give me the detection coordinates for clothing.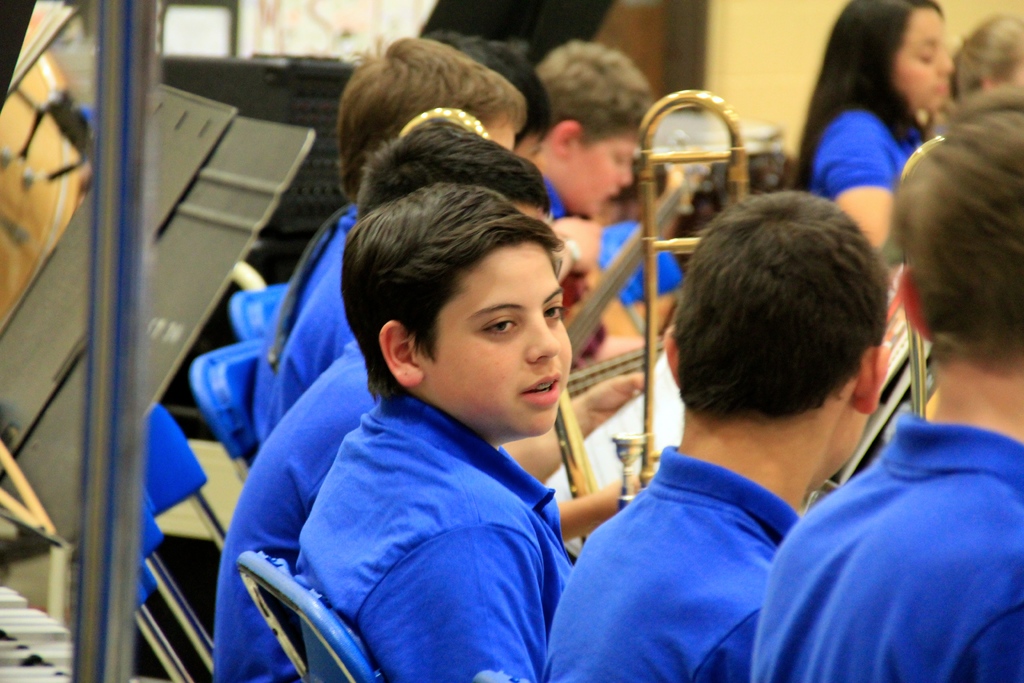
rect(242, 199, 368, 399).
